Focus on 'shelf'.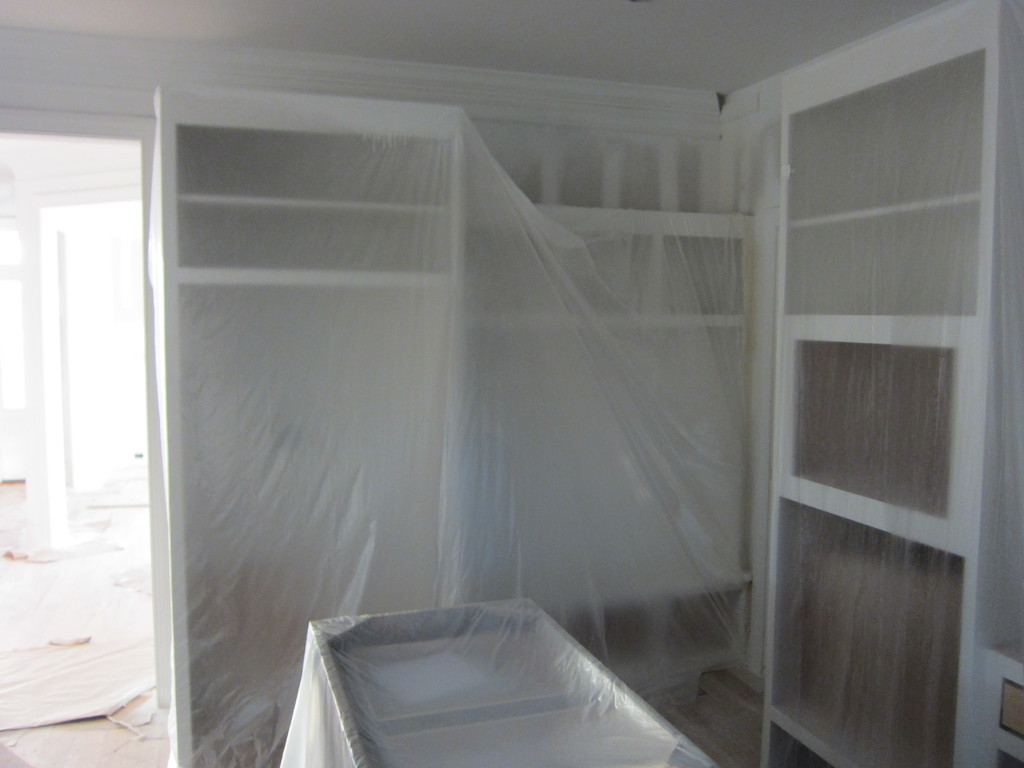
Focused at <region>150, 90, 465, 767</region>.
